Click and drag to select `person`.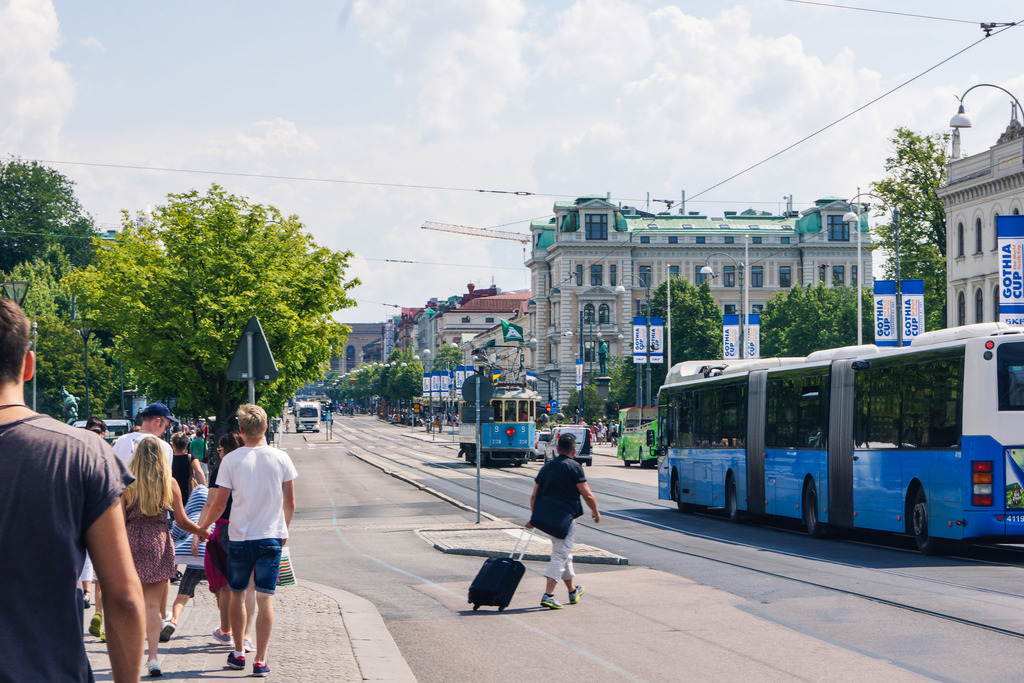
Selection: 192/397/302/675.
